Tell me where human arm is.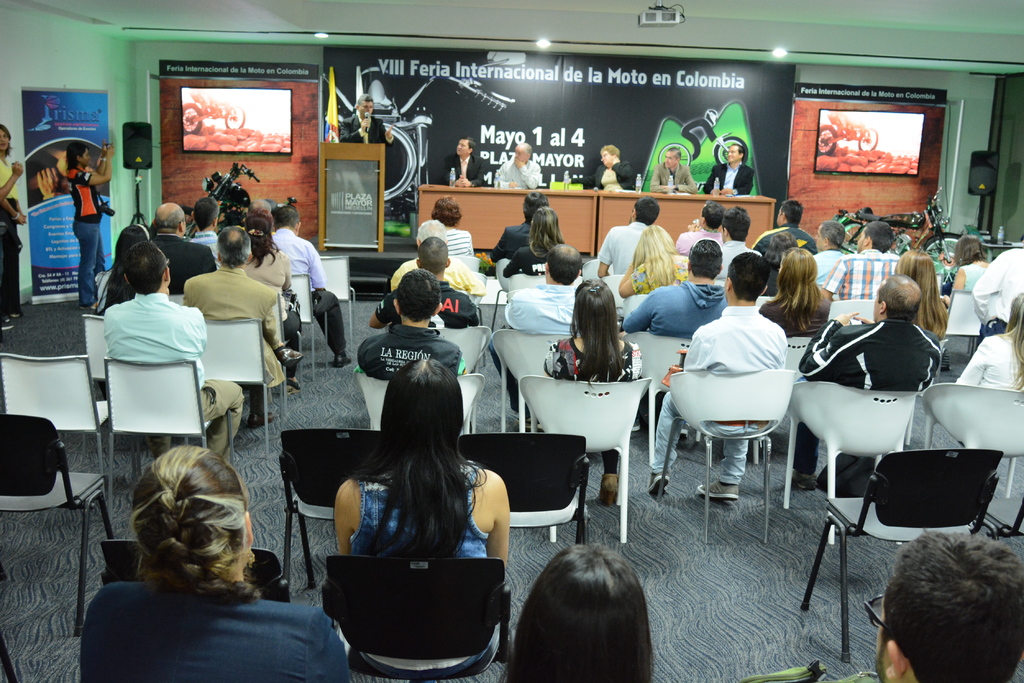
human arm is at detection(0, 161, 22, 204).
